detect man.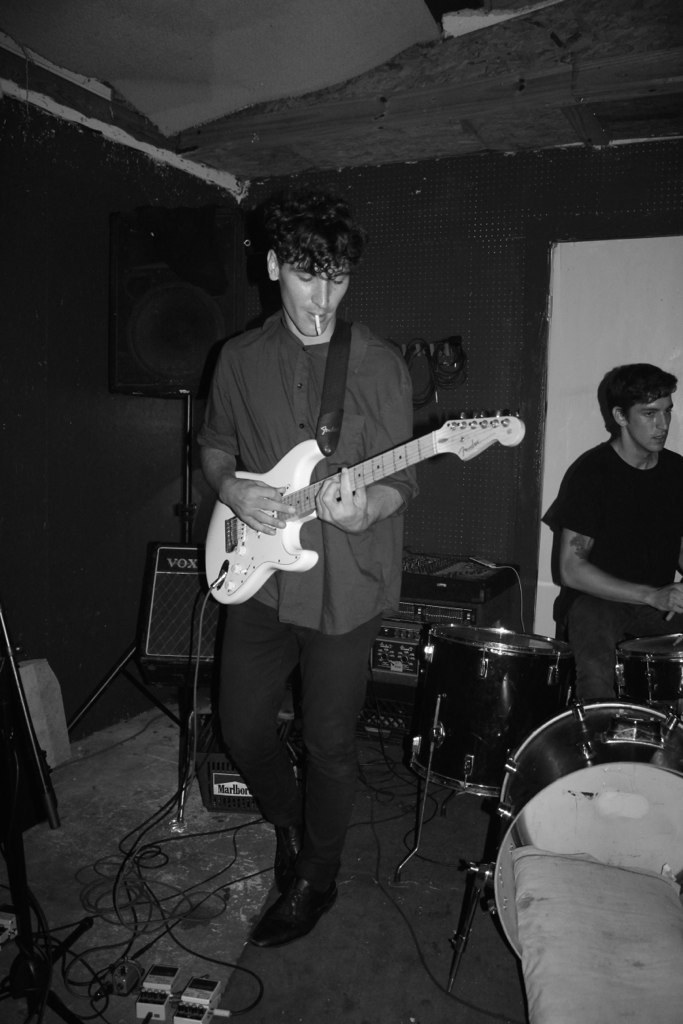
Detected at l=548, t=354, r=682, b=757.
